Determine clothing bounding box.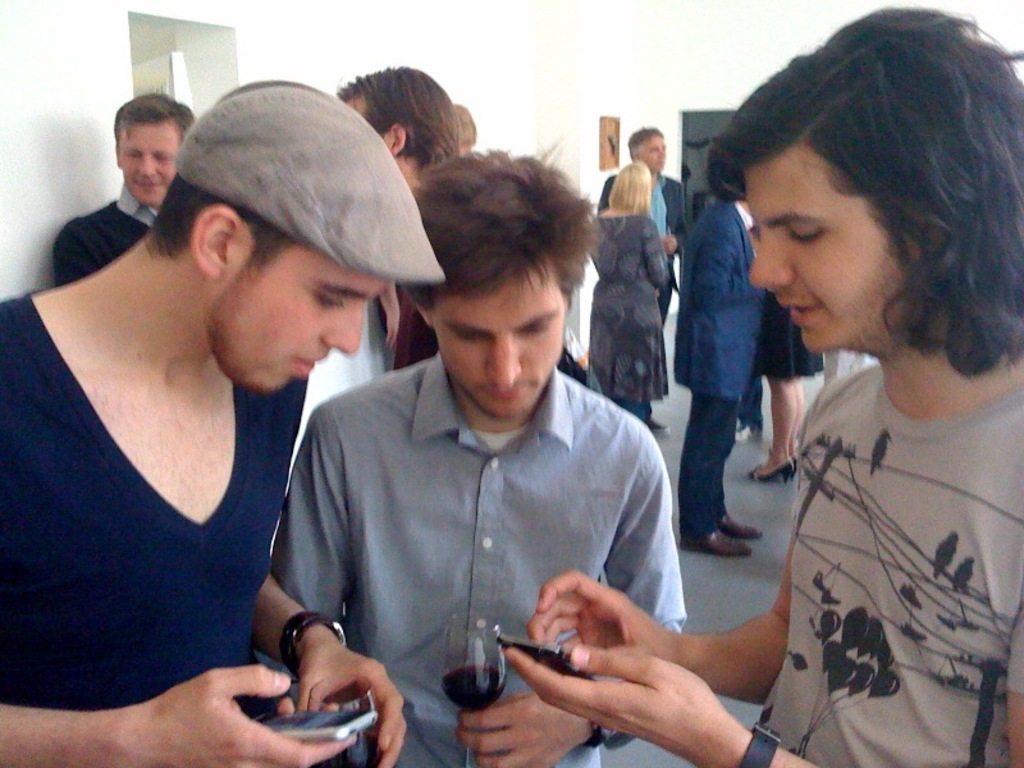
Determined: box=[749, 357, 1023, 765].
